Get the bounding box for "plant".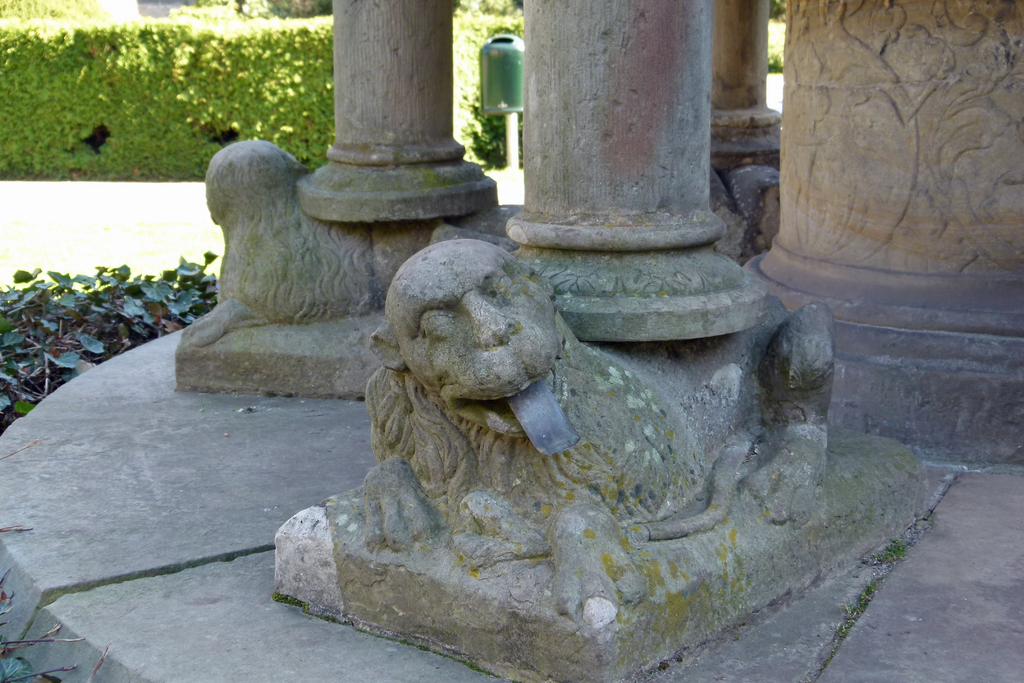
bbox=[0, 241, 224, 441].
